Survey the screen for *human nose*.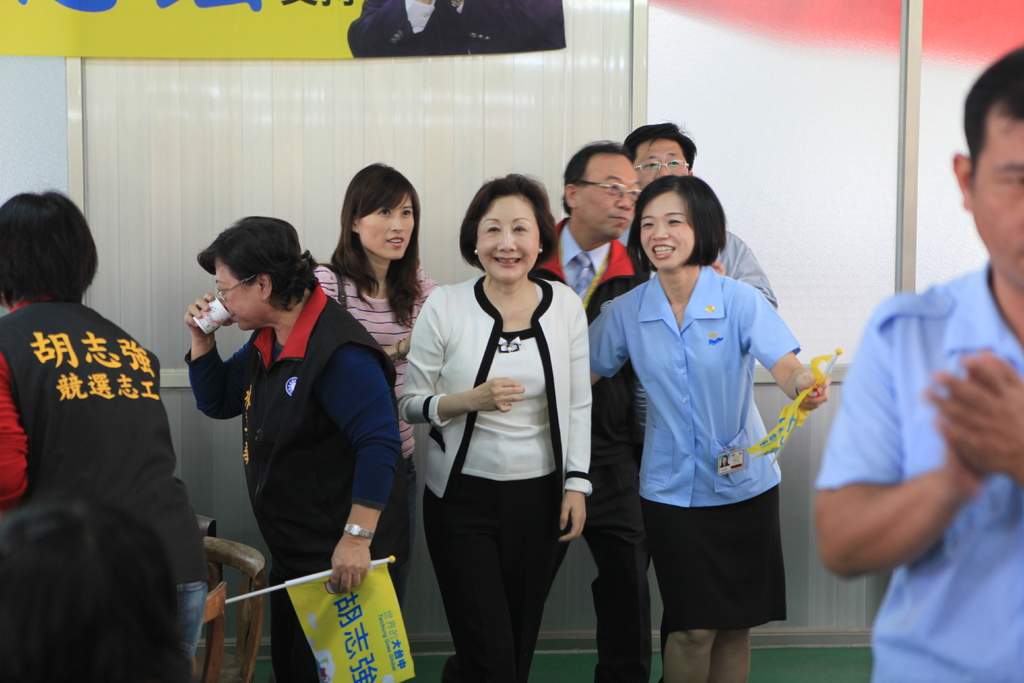
Survey found: 497/229/517/253.
